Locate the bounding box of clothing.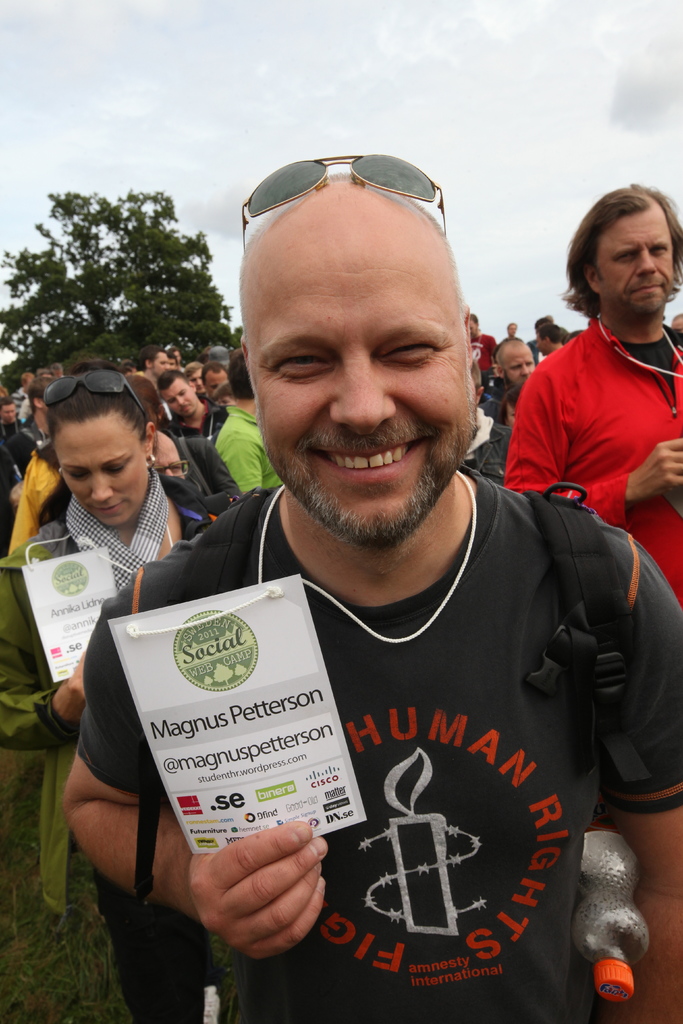
Bounding box: rect(0, 477, 222, 1023).
